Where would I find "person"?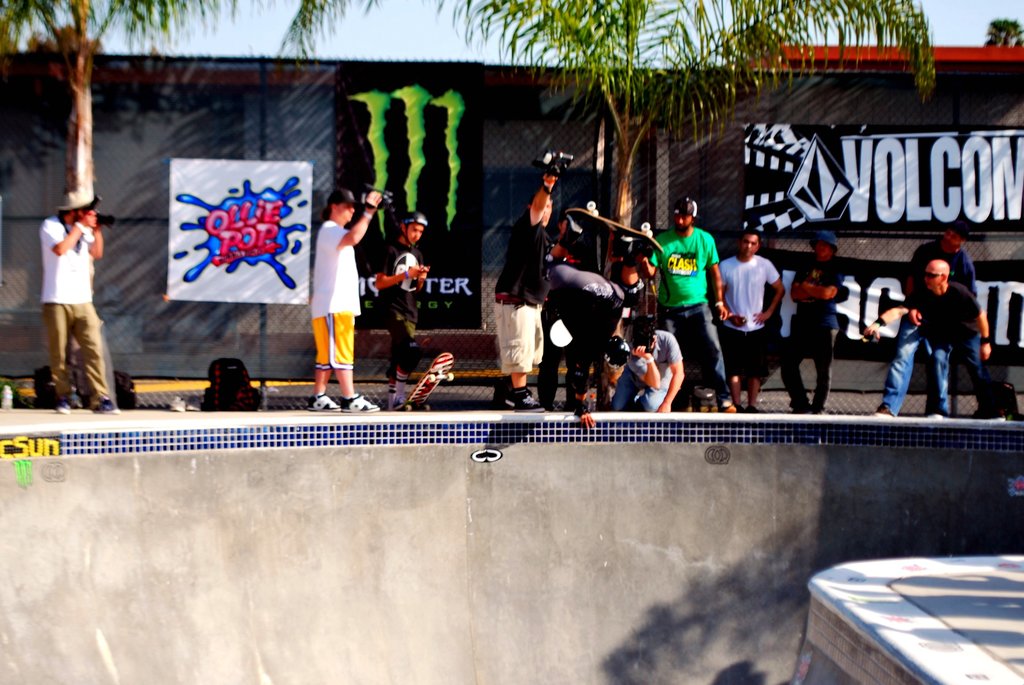
At BBox(853, 253, 989, 421).
